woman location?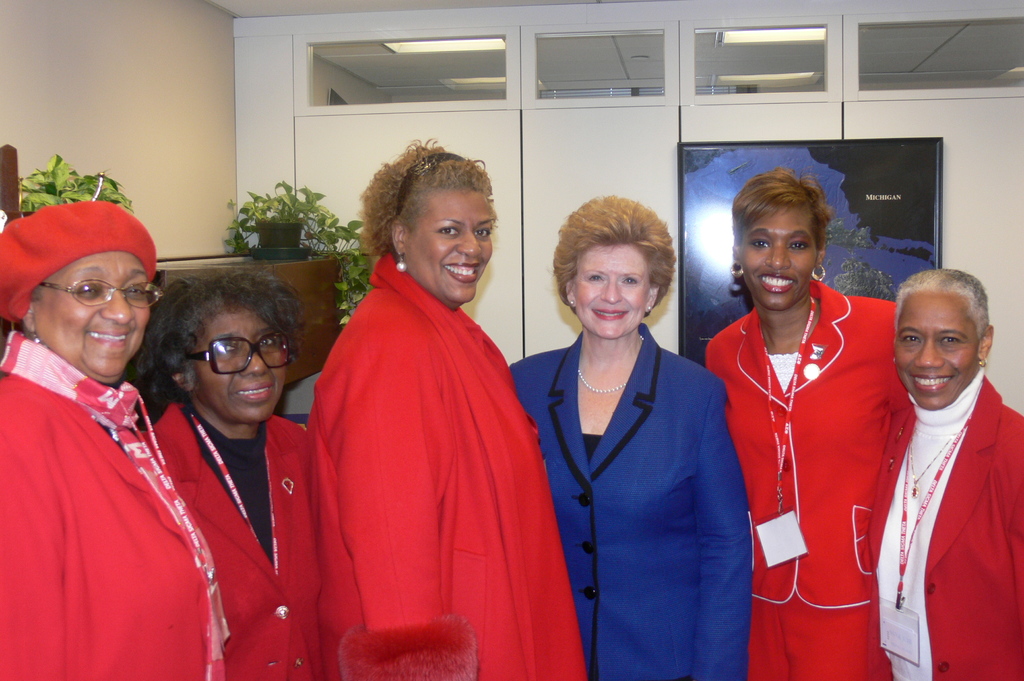
x1=309 y1=138 x2=582 y2=680
